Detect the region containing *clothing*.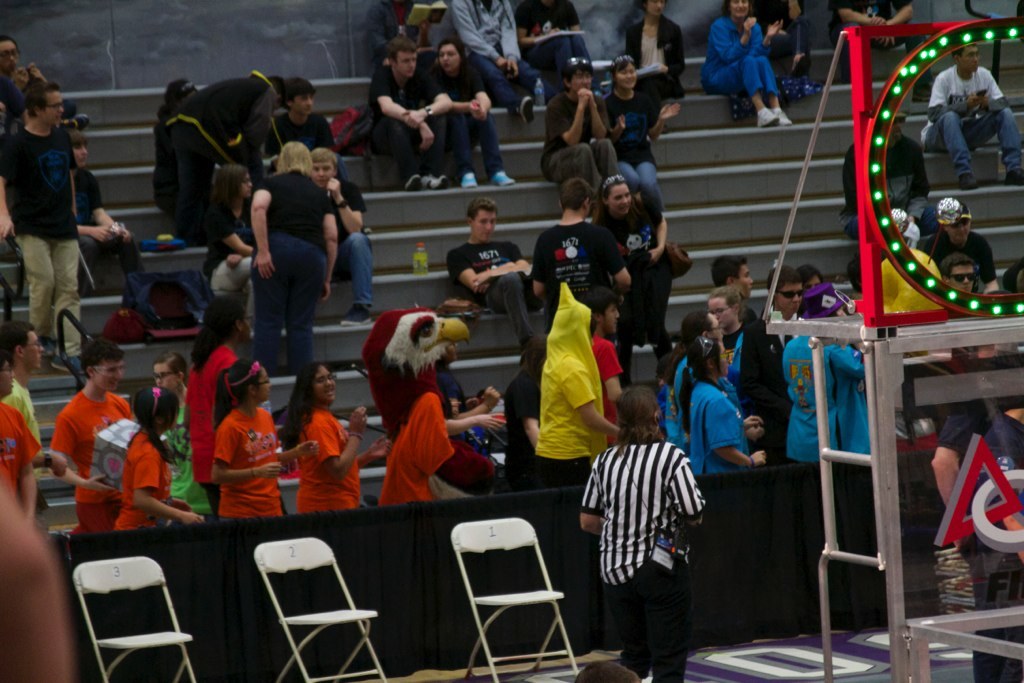
<region>0, 393, 45, 498</region>.
